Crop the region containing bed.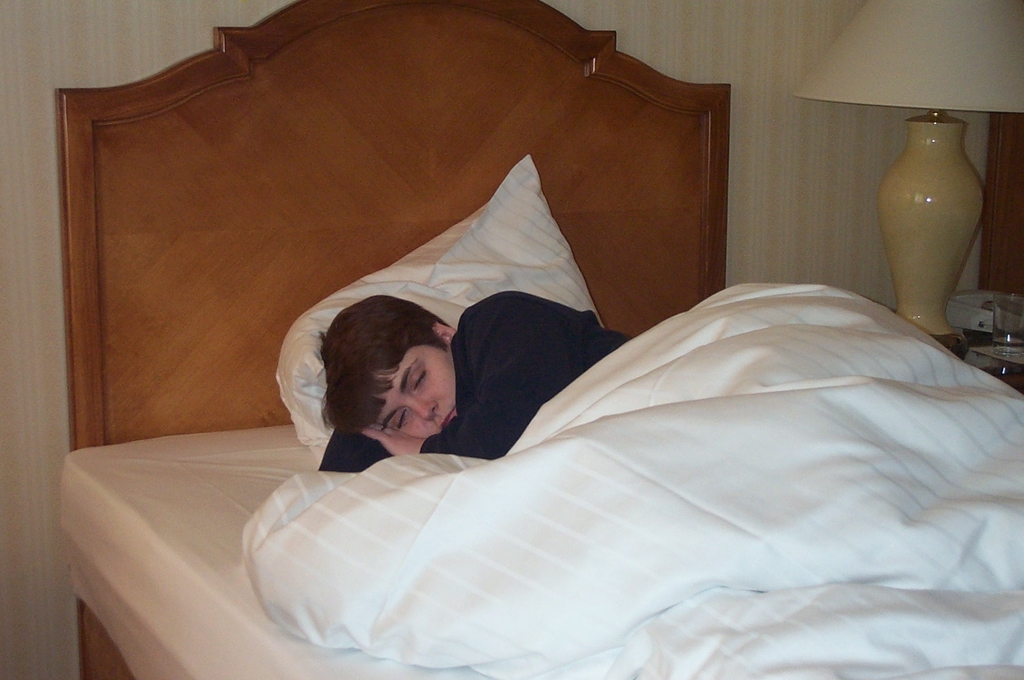
Crop region: [52,0,1023,679].
